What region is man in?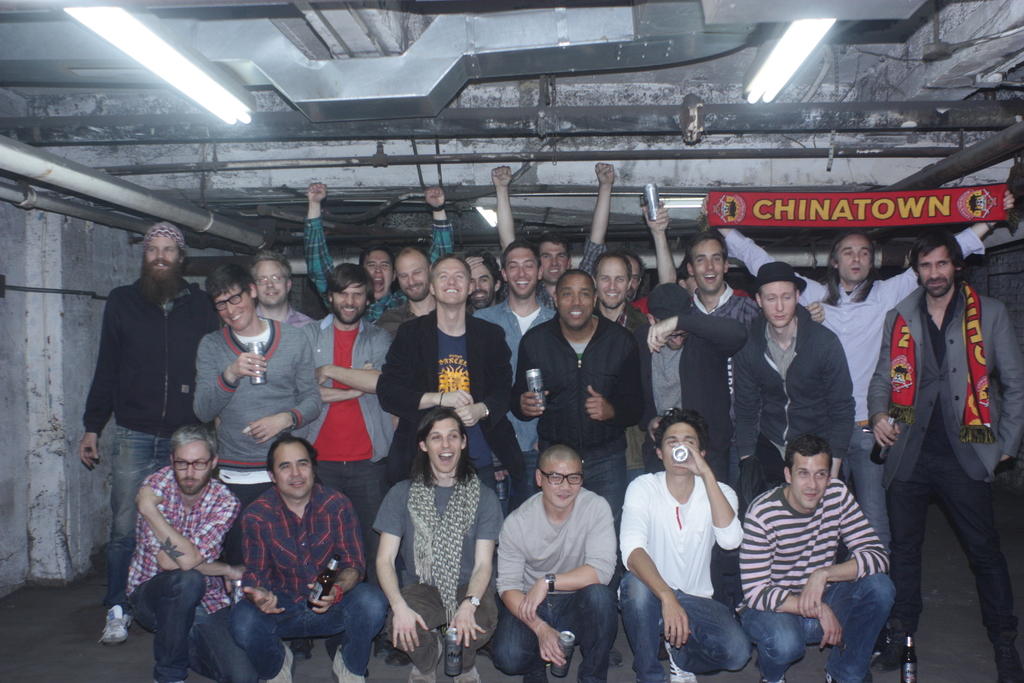
locate(467, 247, 554, 331).
